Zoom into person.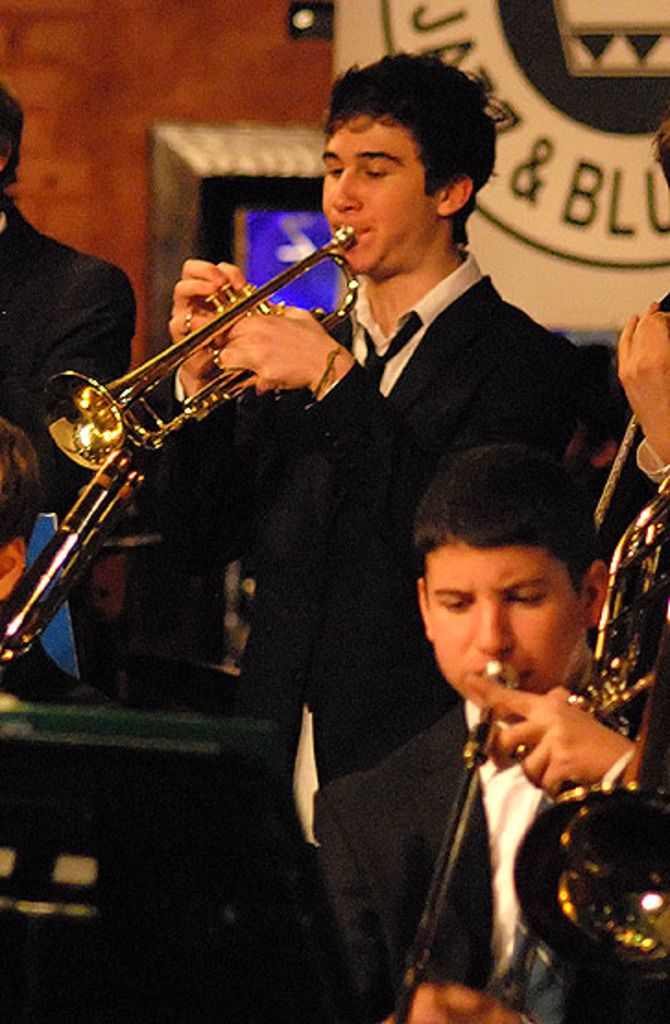
Zoom target: {"x1": 0, "y1": 417, "x2": 164, "y2": 1022}.
